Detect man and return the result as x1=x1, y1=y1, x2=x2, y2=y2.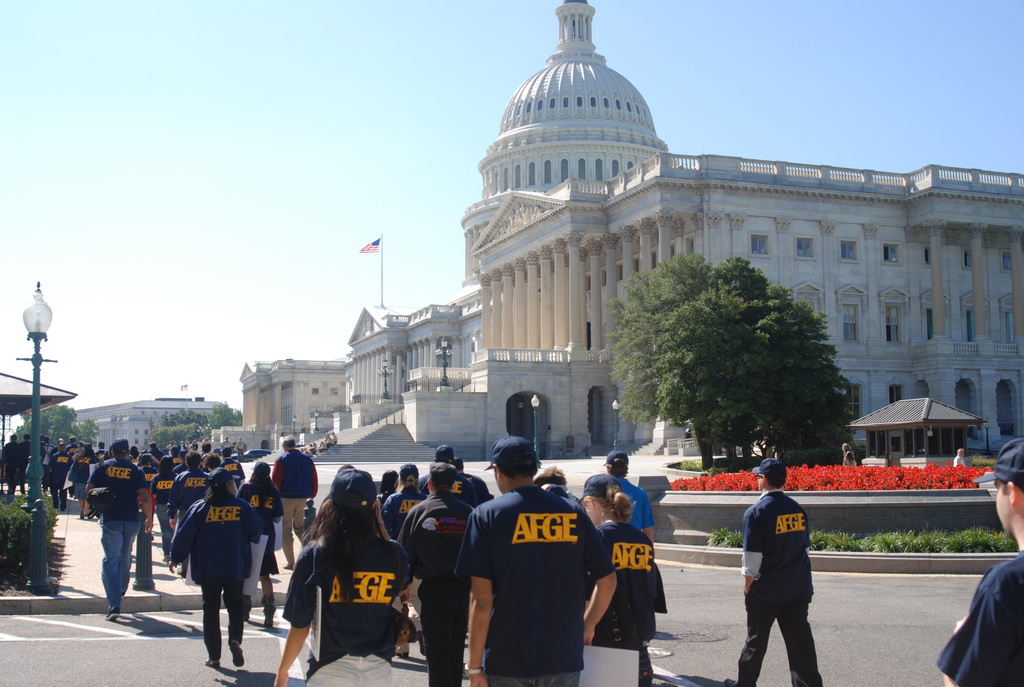
x1=395, y1=461, x2=481, y2=686.
